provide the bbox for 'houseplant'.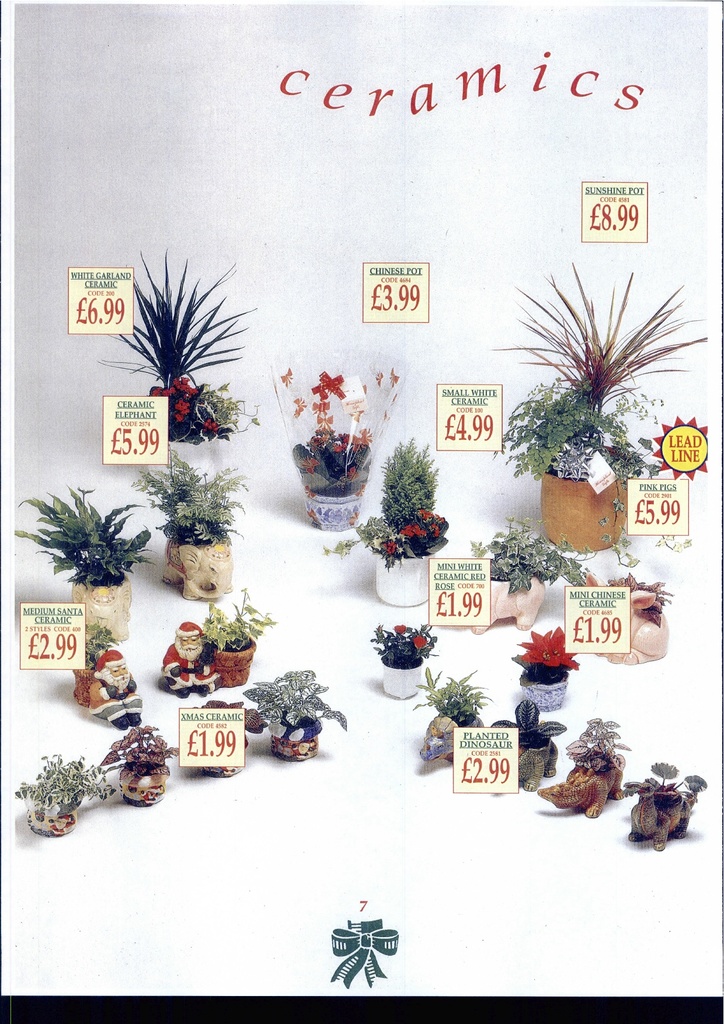
bbox=[617, 755, 708, 853].
